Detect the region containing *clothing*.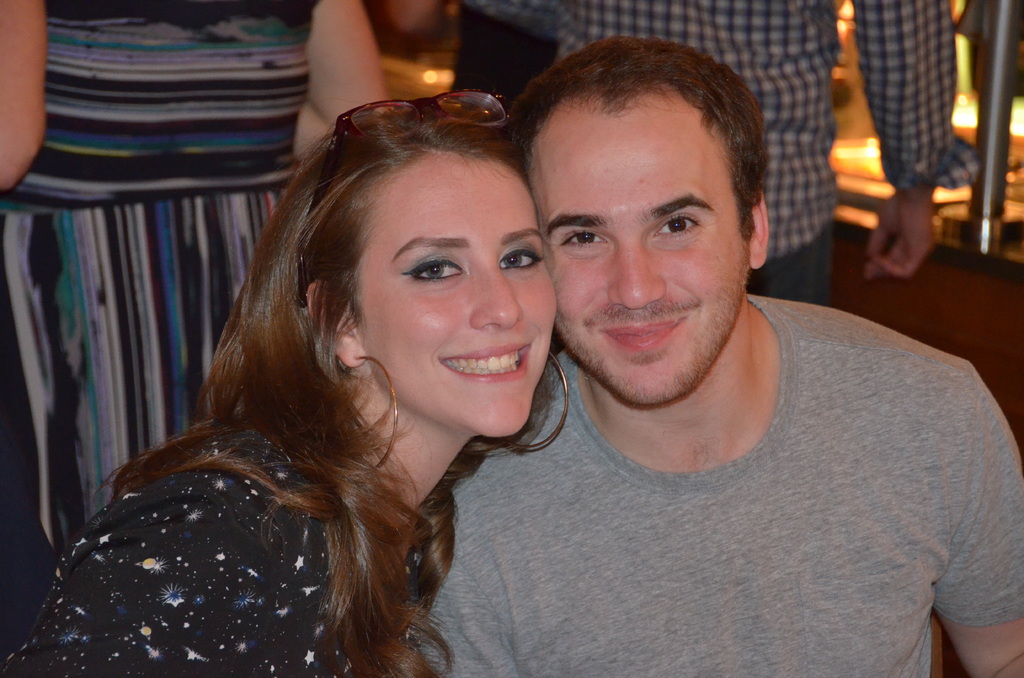
x1=0 y1=0 x2=319 y2=557.
